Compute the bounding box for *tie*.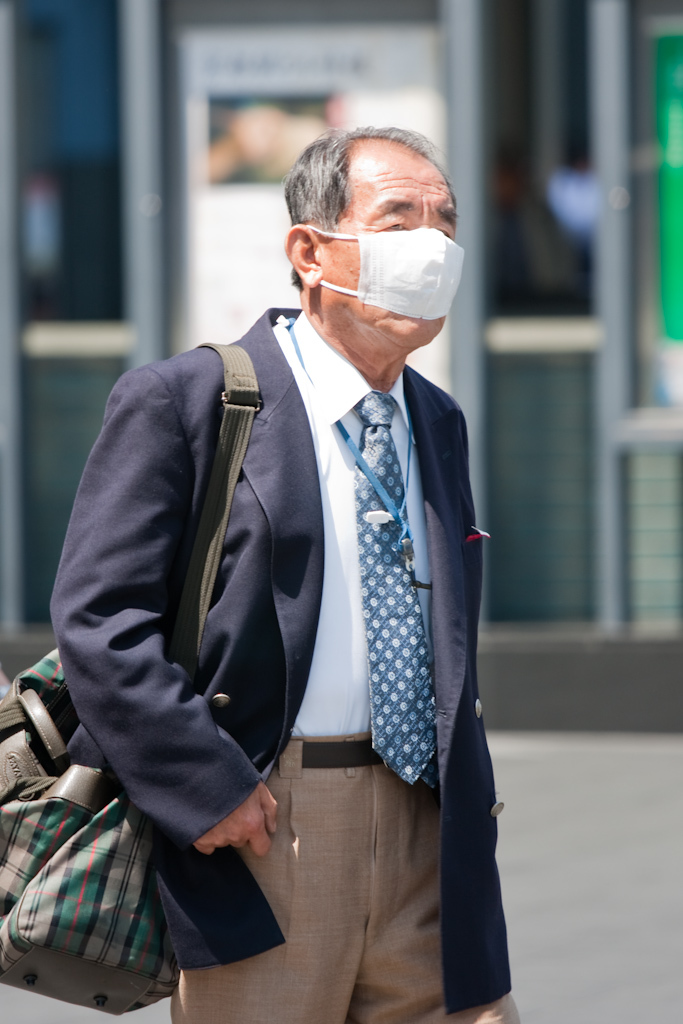
rect(343, 391, 455, 785).
